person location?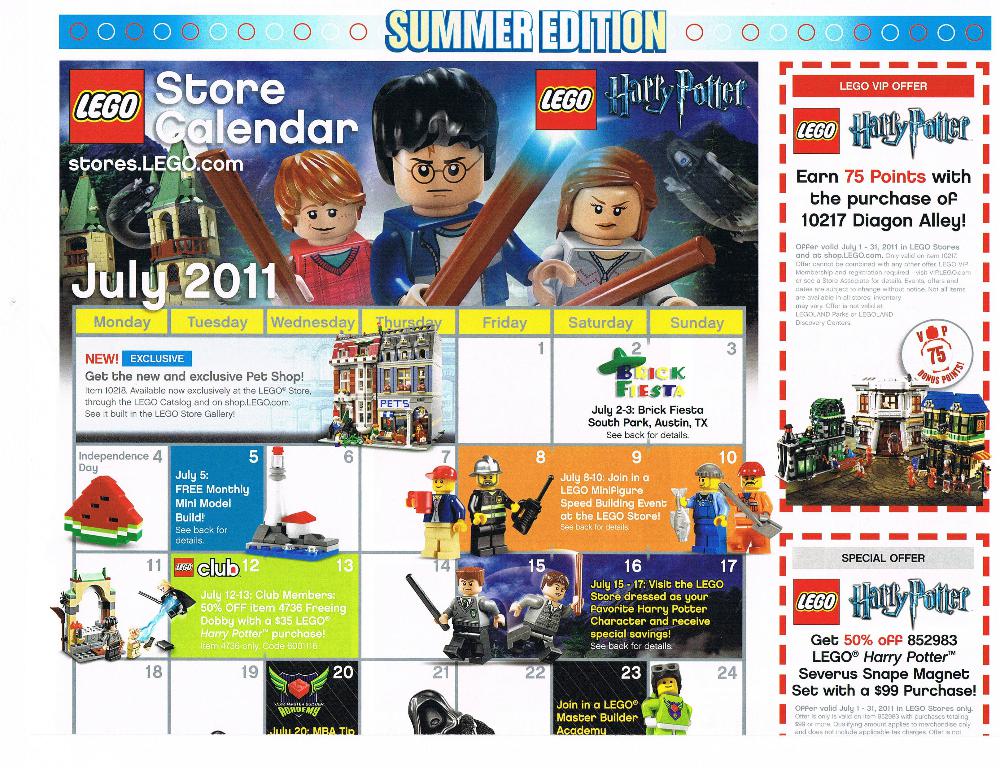
bbox(368, 68, 576, 307)
